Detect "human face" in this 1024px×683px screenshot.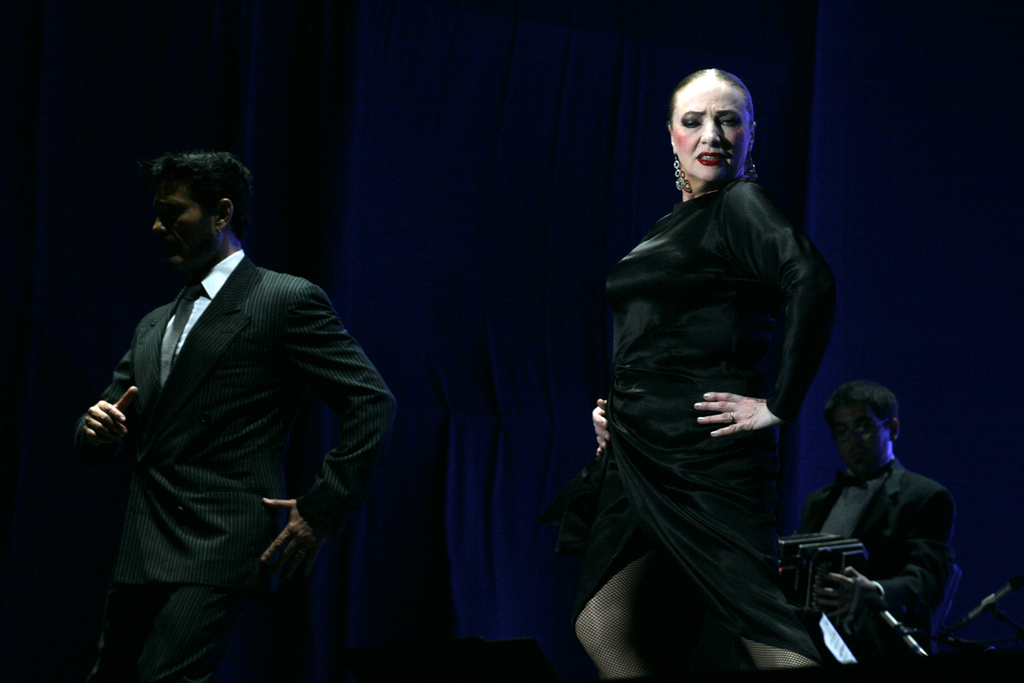
Detection: (x1=831, y1=414, x2=887, y2=470).
